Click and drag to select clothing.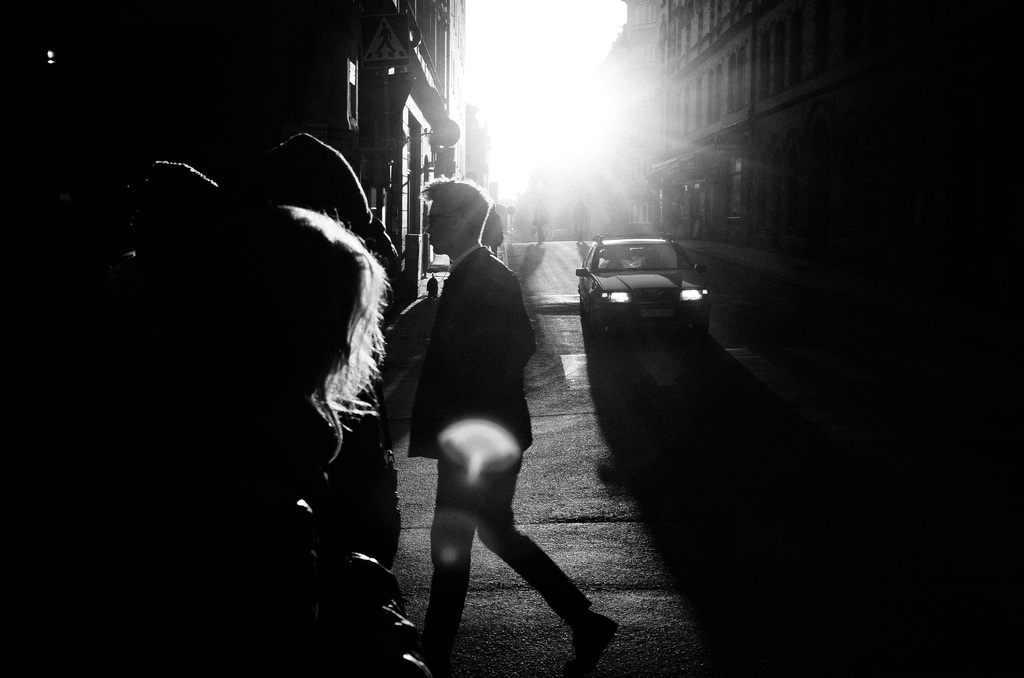
Selection: crop(401, 241, 591, 661).
